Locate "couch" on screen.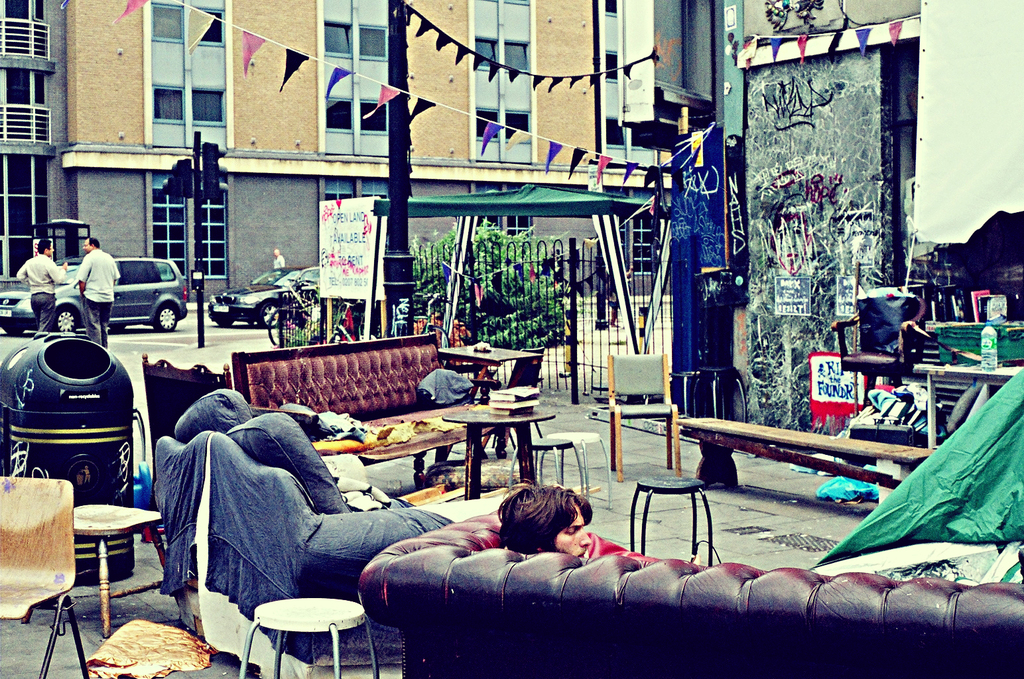
On screen at crop(233, 332, 491, 473).
